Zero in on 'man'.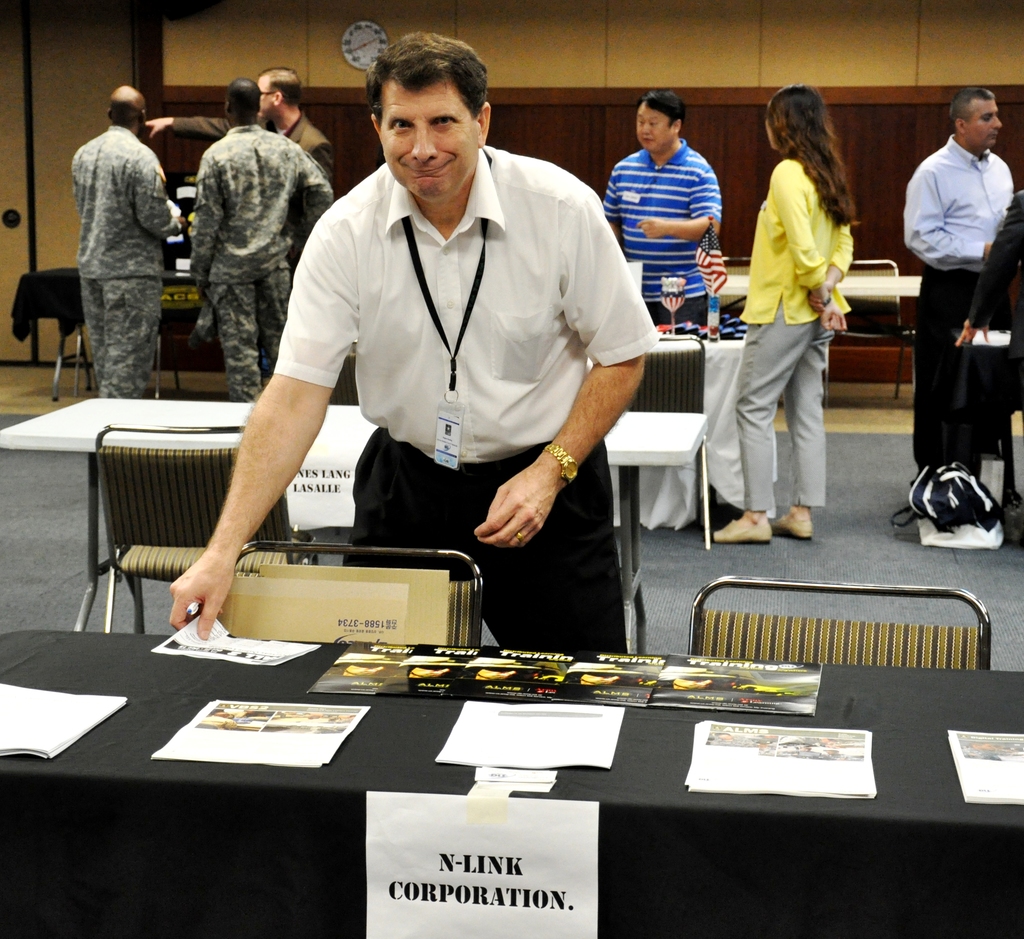
Zeroed in: <region>70, 87, 179, 397</region>.
